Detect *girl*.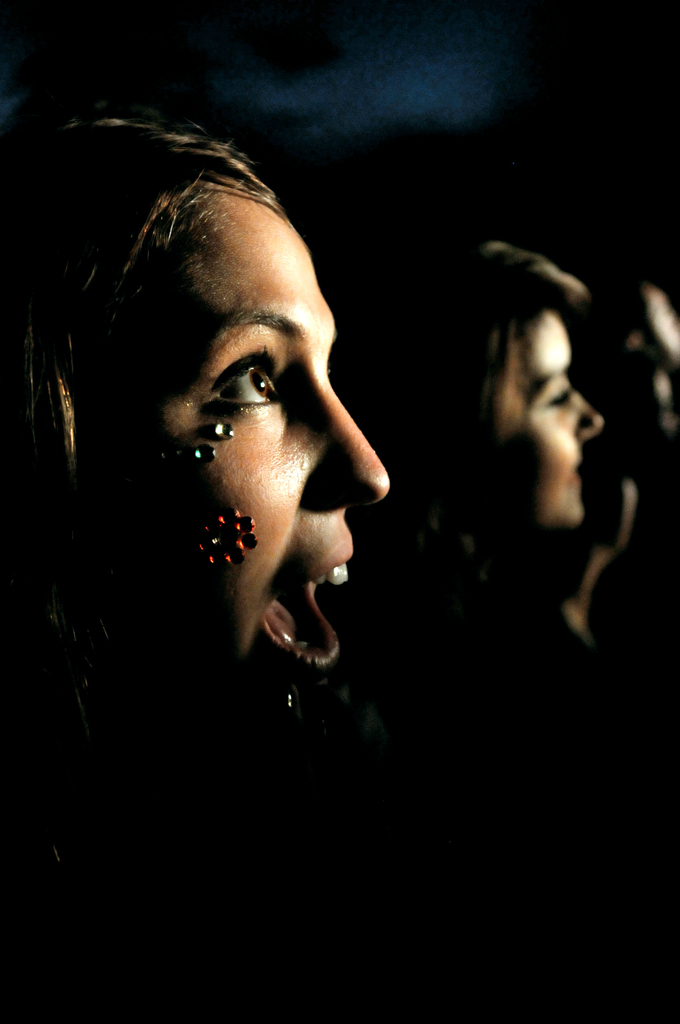
Detected at bbox(376, 244, 641, 822).
